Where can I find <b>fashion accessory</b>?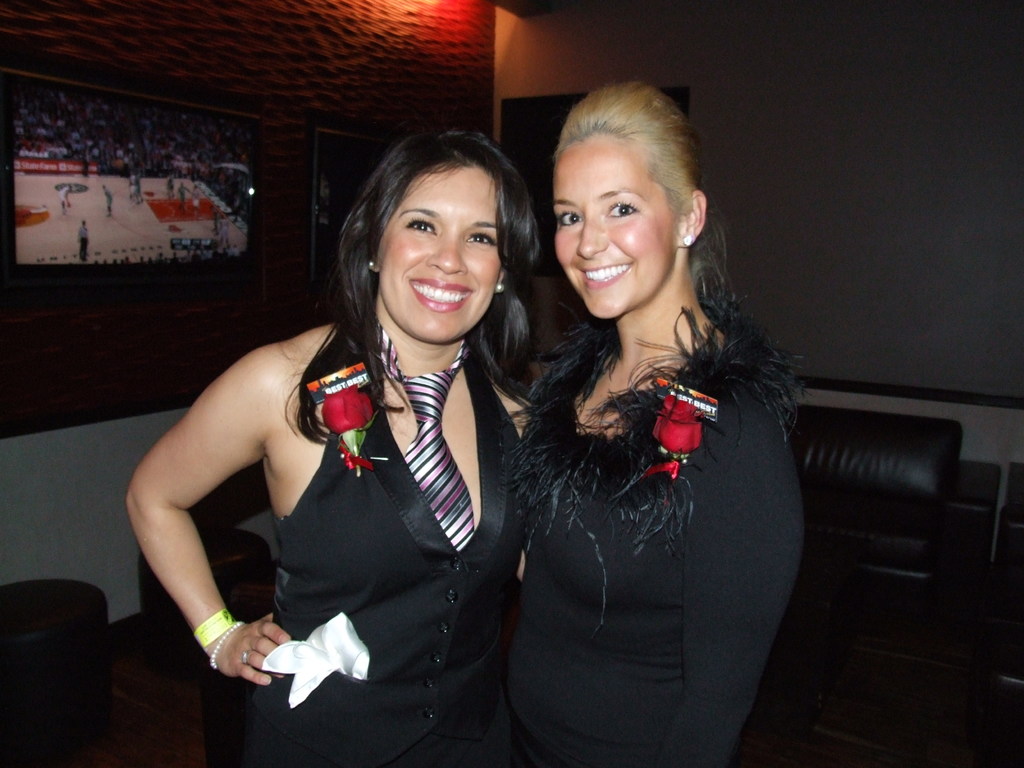
You can find it at box=[364, 256, 379, 275].
